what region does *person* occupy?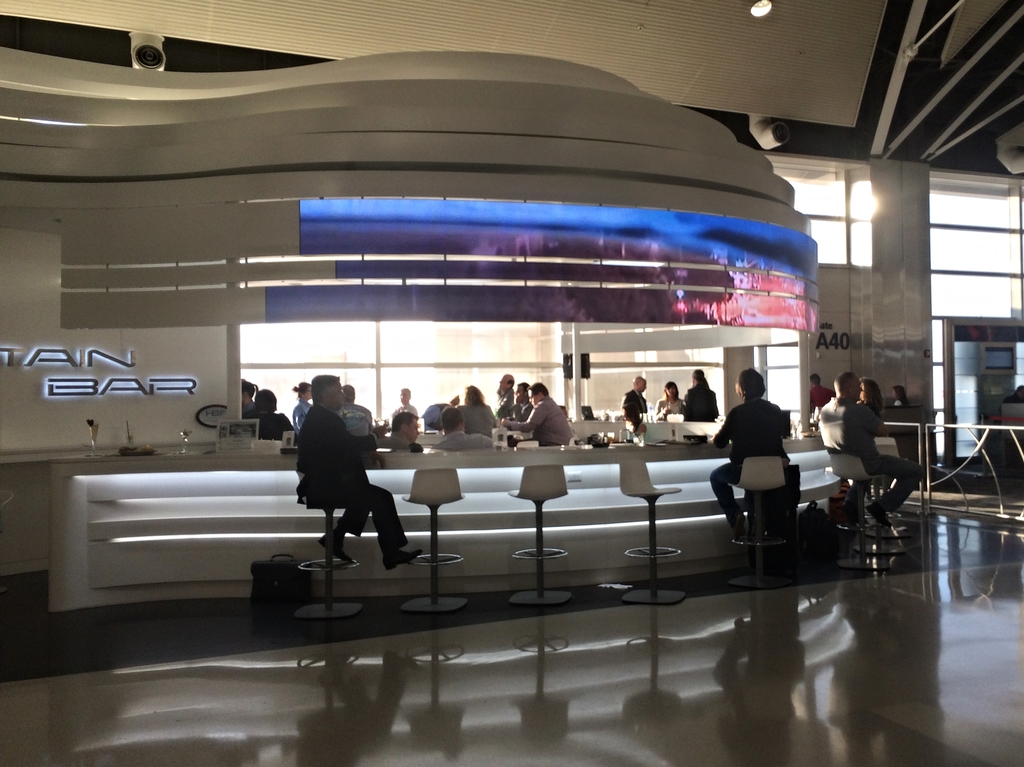
[left=819, top=367, right=916, bottom=520].
